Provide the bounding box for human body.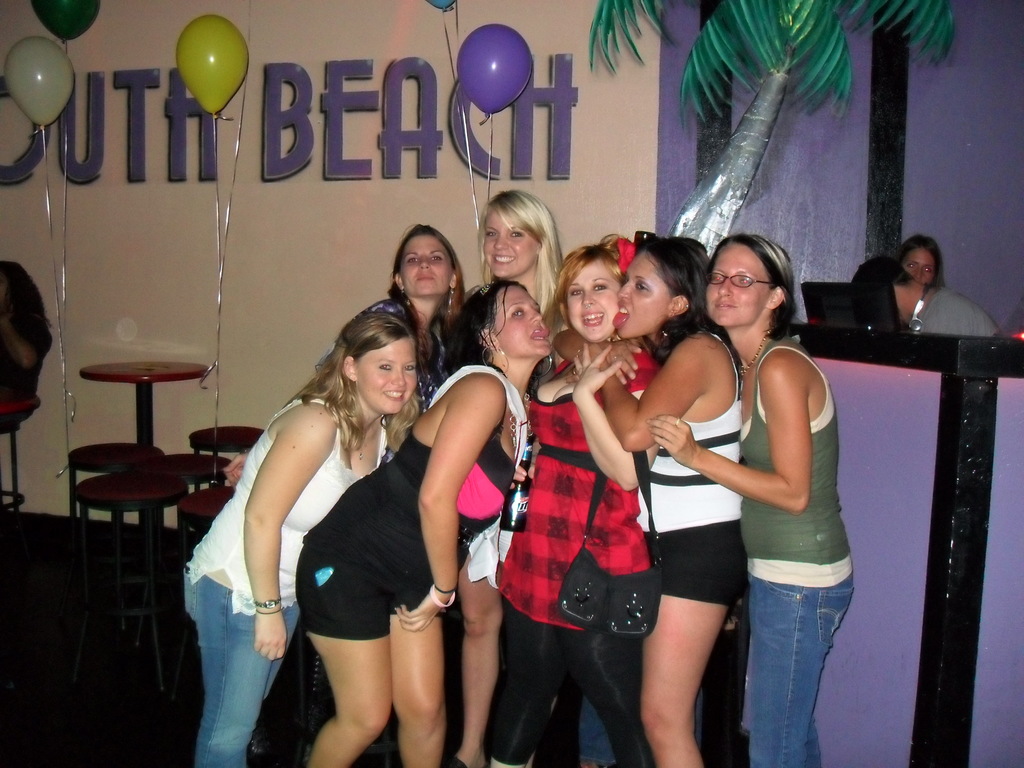
(x1=490, y1=341, x2=662, y2=767).
